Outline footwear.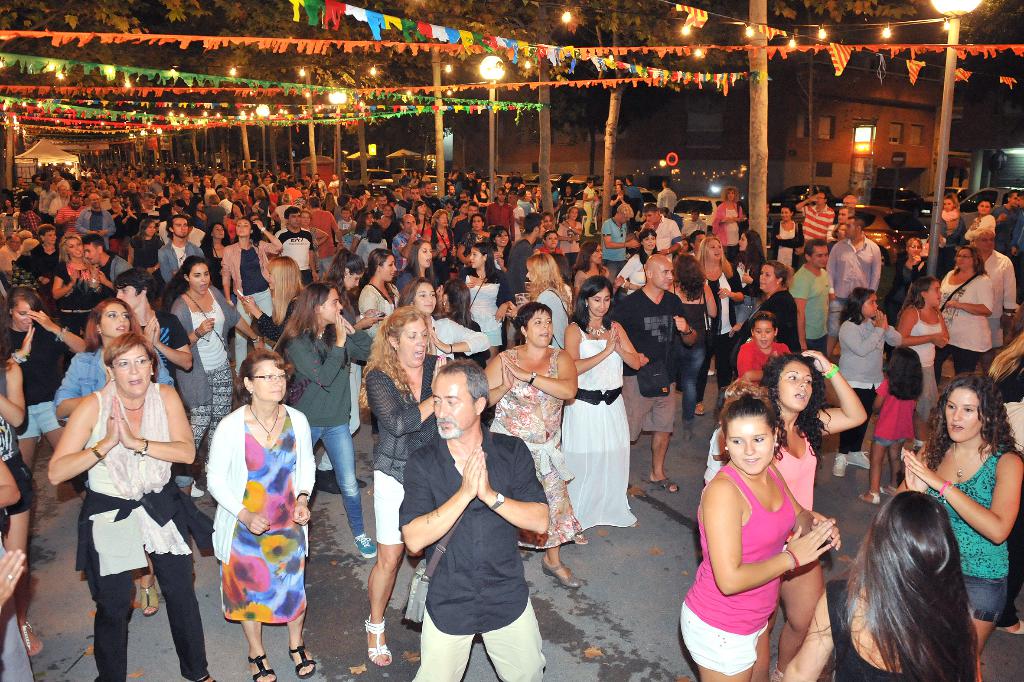
Outline: <box>652,475,682,495</box>.
